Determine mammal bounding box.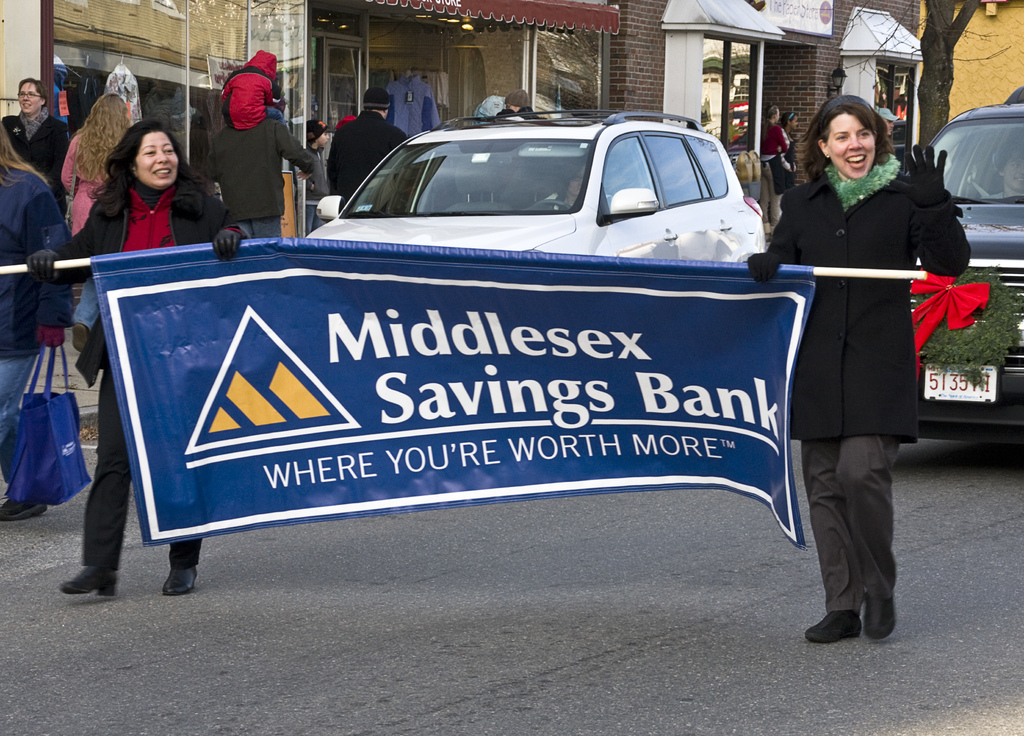
Determined: <region>27, 118, 247, 597</region>.
